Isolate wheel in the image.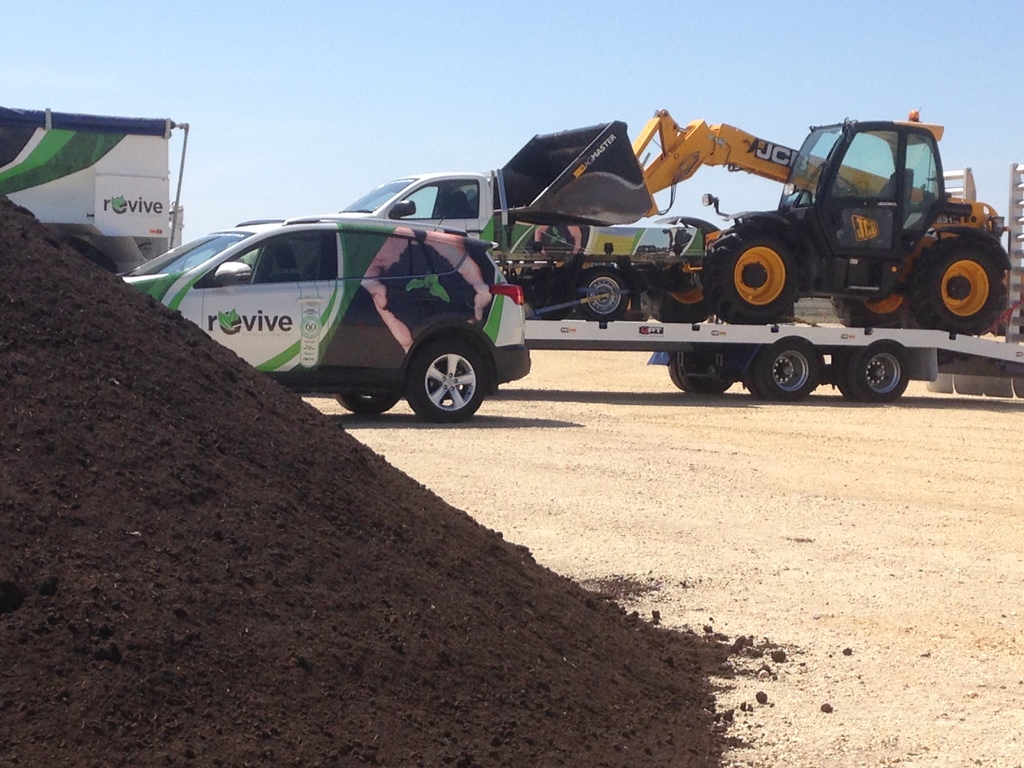
Isolated region: 755/336/824/399.
